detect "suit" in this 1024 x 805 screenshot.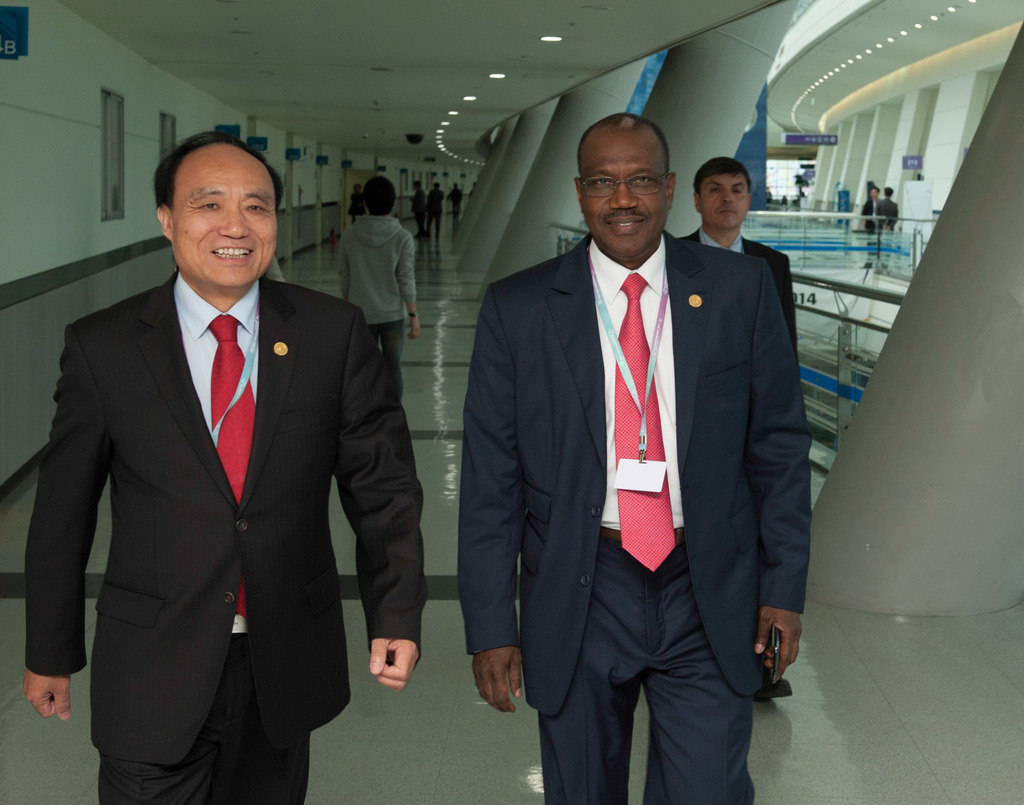
Detection: BBox(676, 229, 798, 361).
